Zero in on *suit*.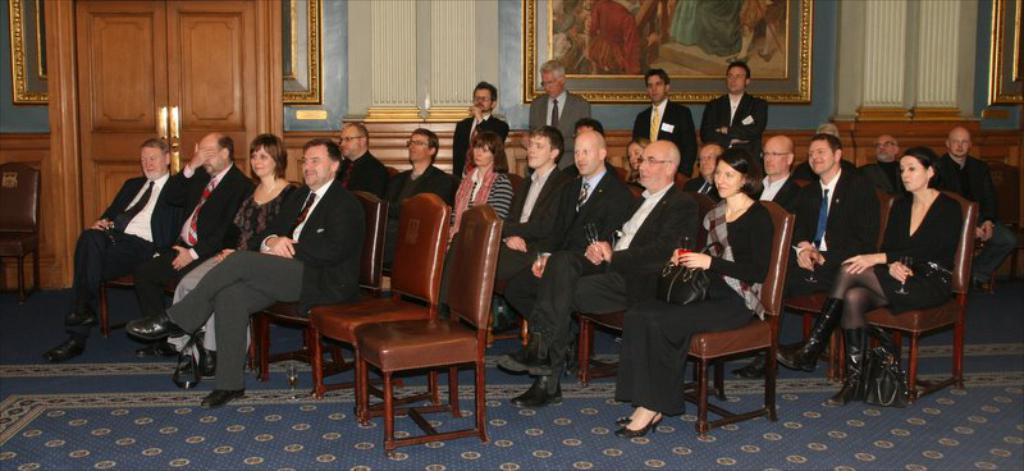
Zeroed in: [left=694, top=88, right=768, bottom=165].
